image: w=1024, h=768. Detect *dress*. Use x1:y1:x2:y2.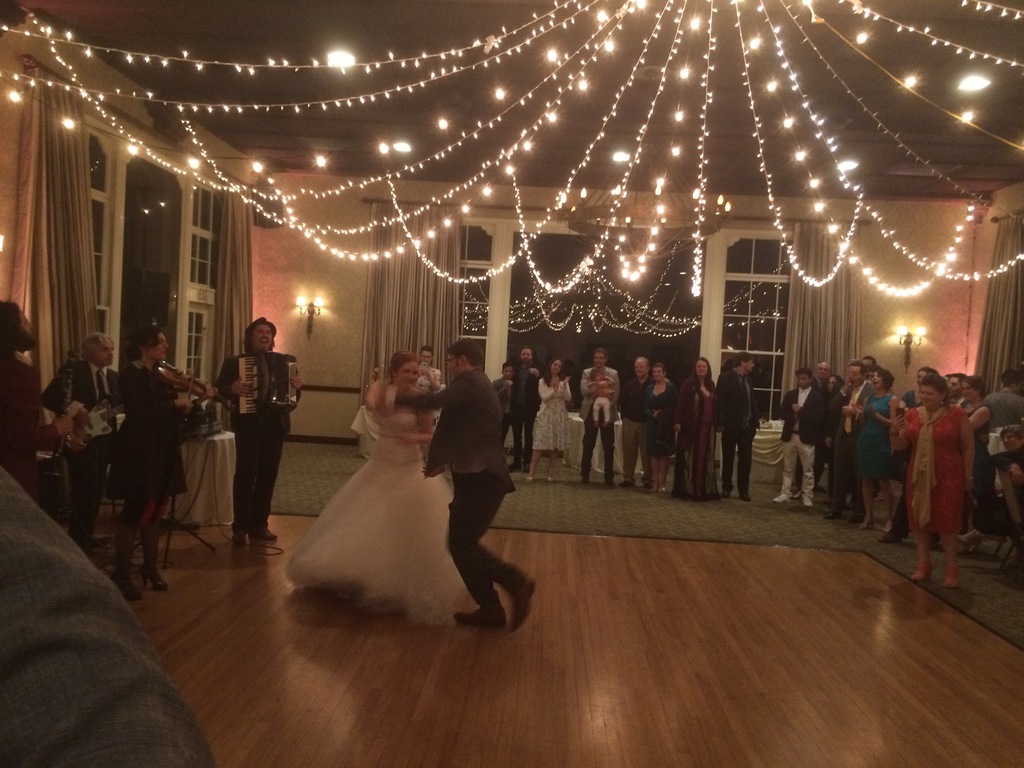
960:404:995:495.
